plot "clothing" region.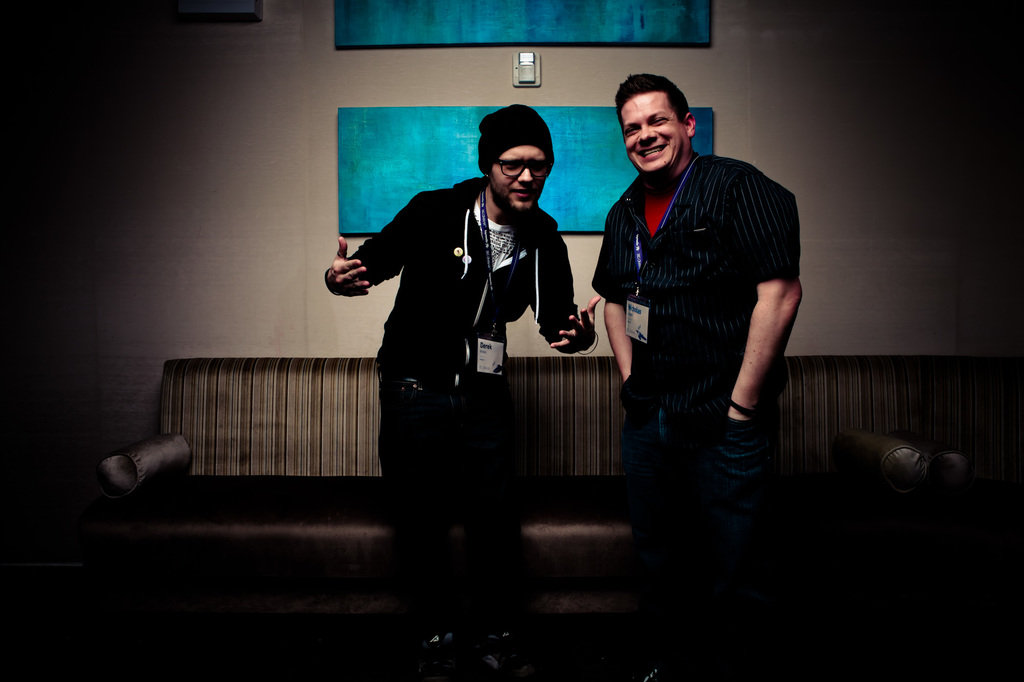
Plotted at crop(594, 99, 806, 559).
